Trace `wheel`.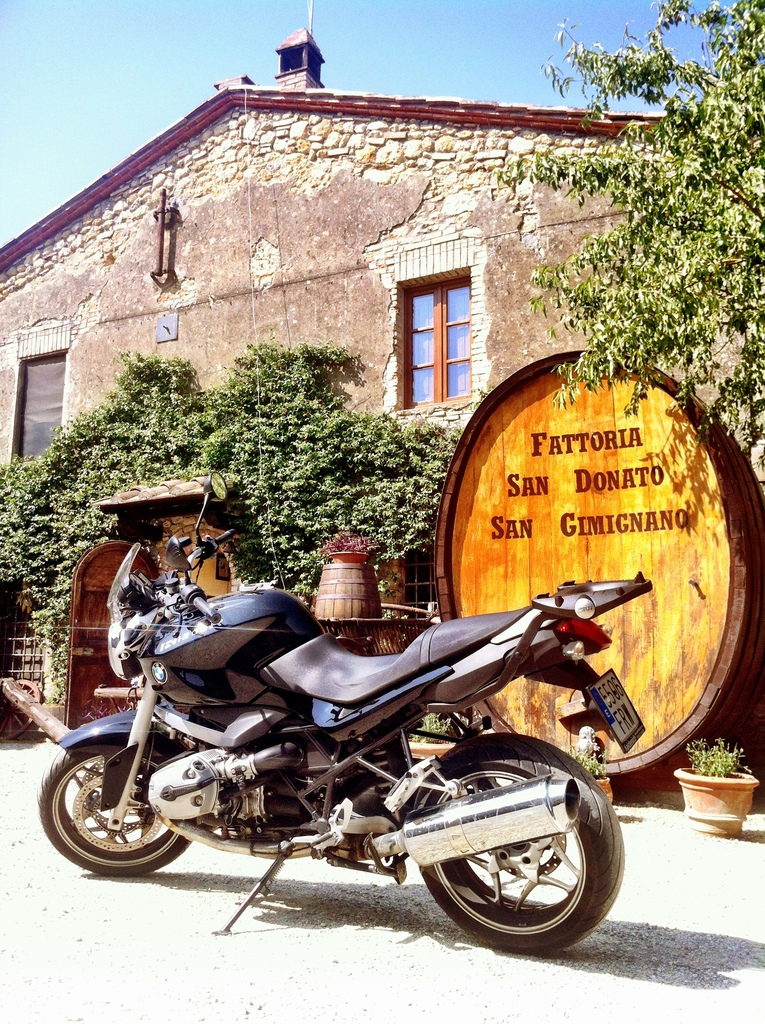
Traced to (36, 748, 192, 875).
